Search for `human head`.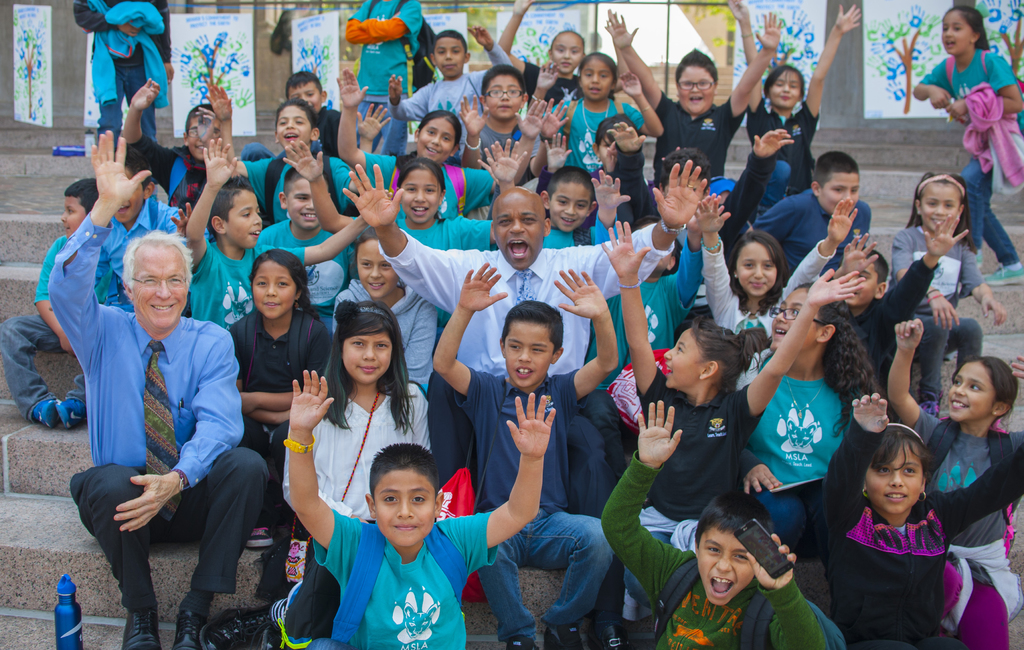
Found at (806,148,862,213).
